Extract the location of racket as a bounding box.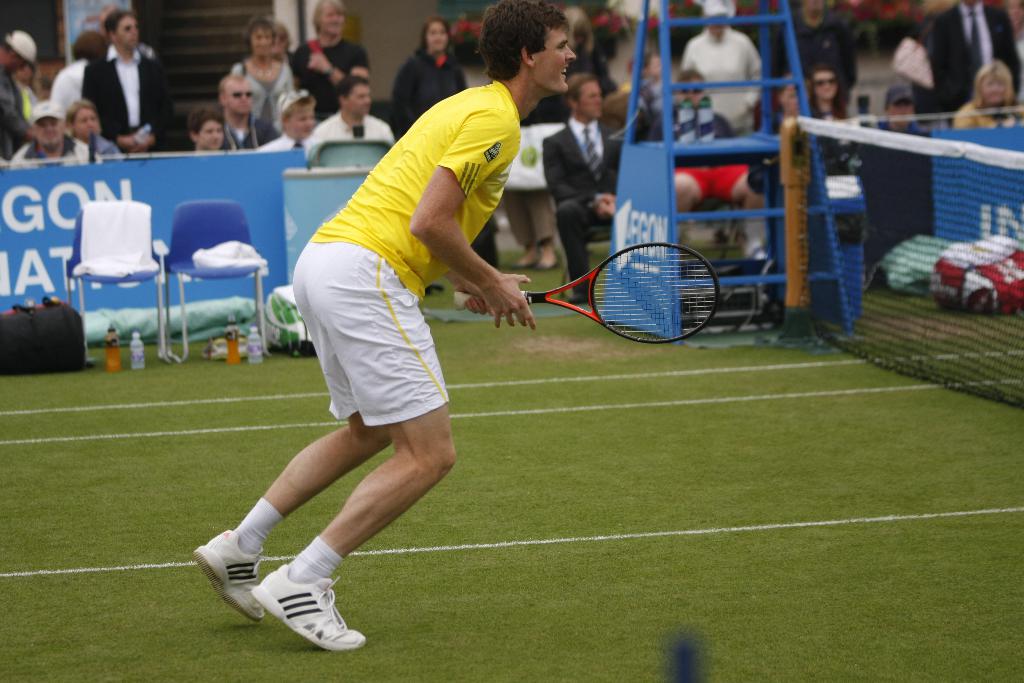
region(452, 239, 724, 344).
